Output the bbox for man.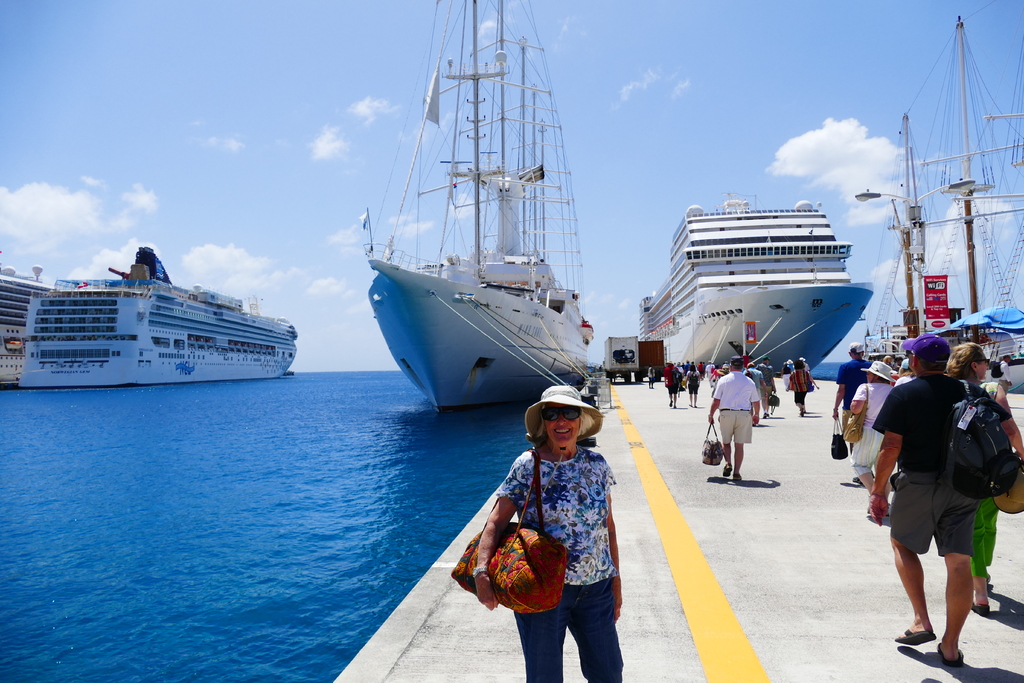
662/361/680/406.
